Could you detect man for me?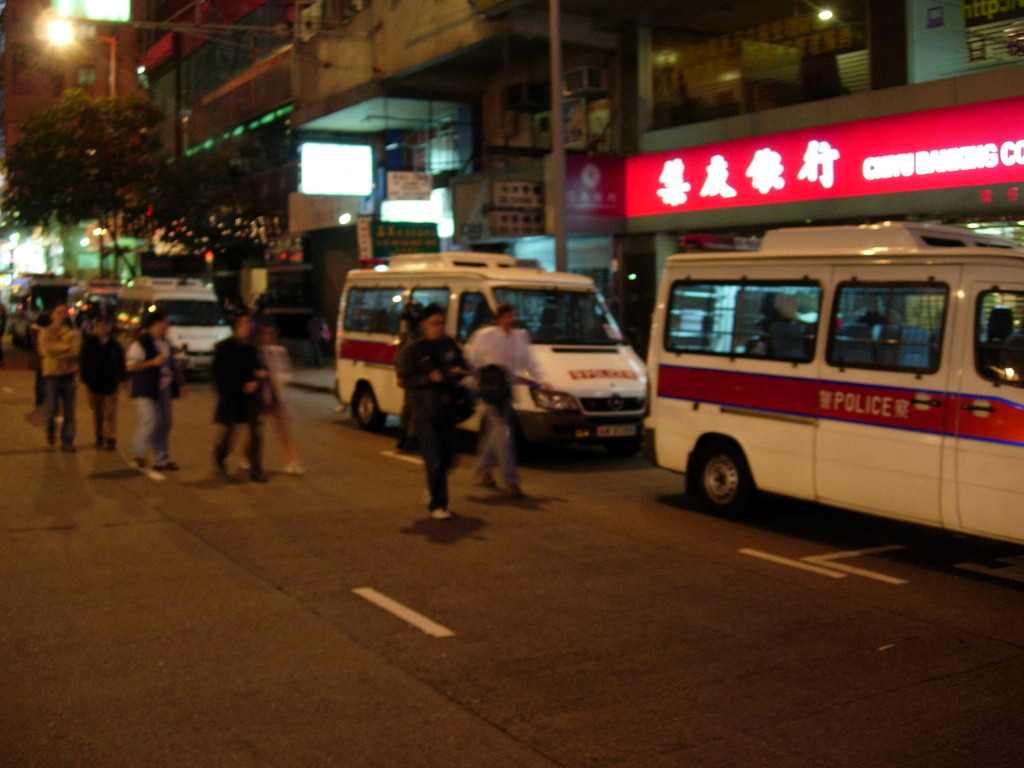
Detection result: 36:300:84:437.
